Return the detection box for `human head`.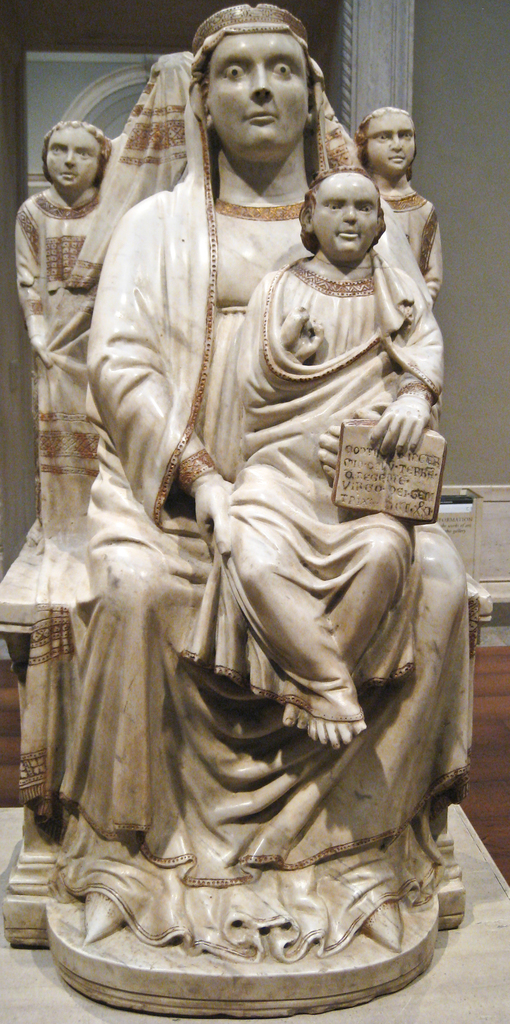
left=41, top=118, right=109, bottom=192.
